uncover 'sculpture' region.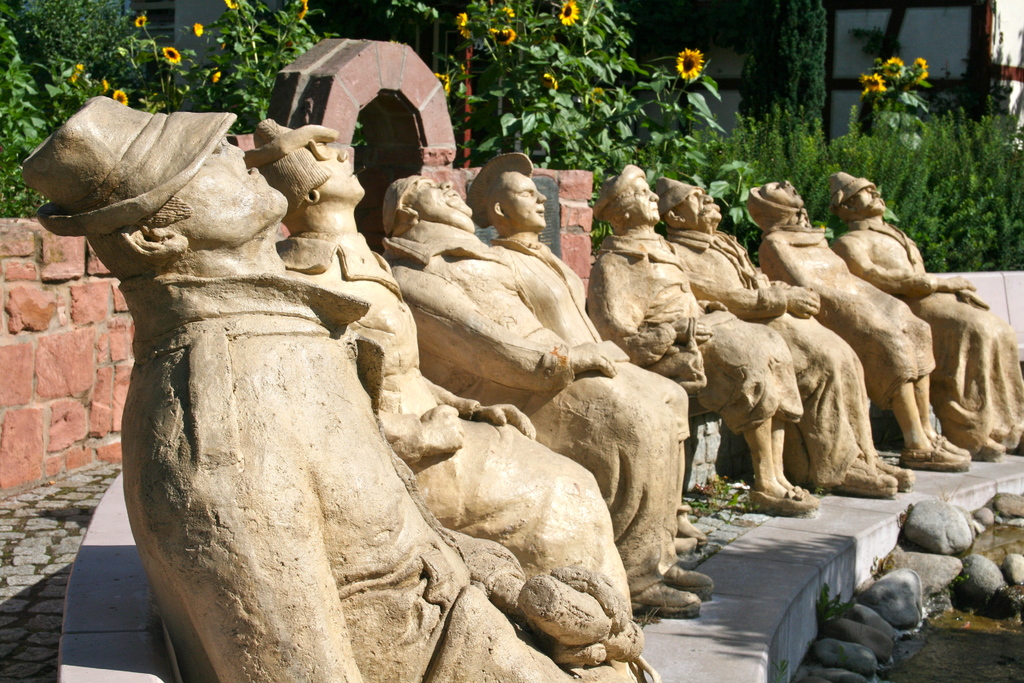
Uncovered: (594,166,818,514).
